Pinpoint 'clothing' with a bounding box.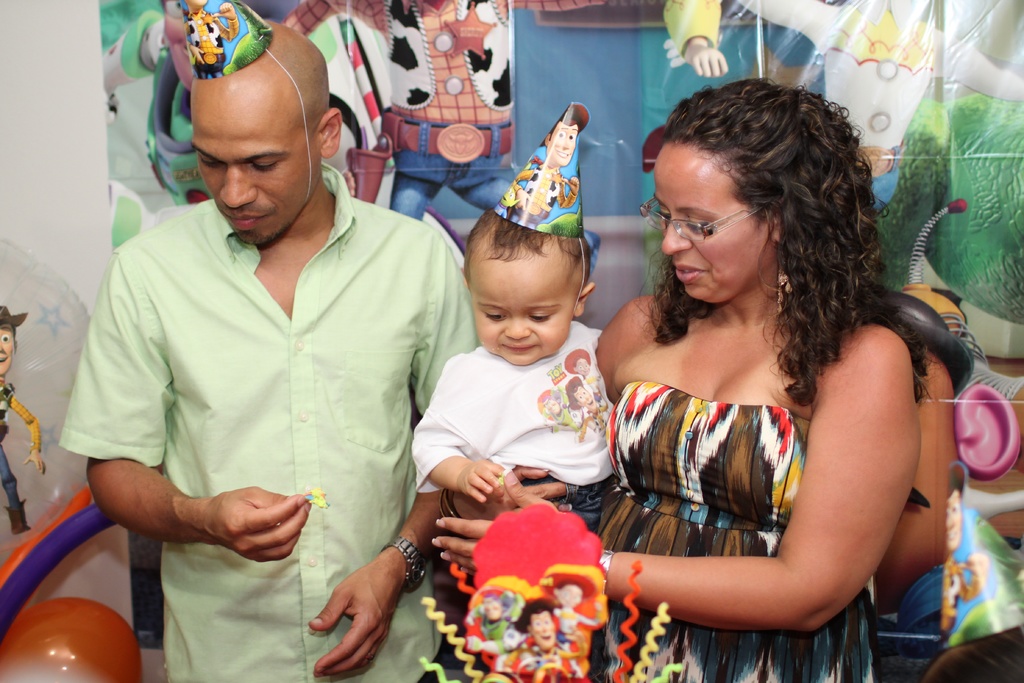
194 10 244 78.
